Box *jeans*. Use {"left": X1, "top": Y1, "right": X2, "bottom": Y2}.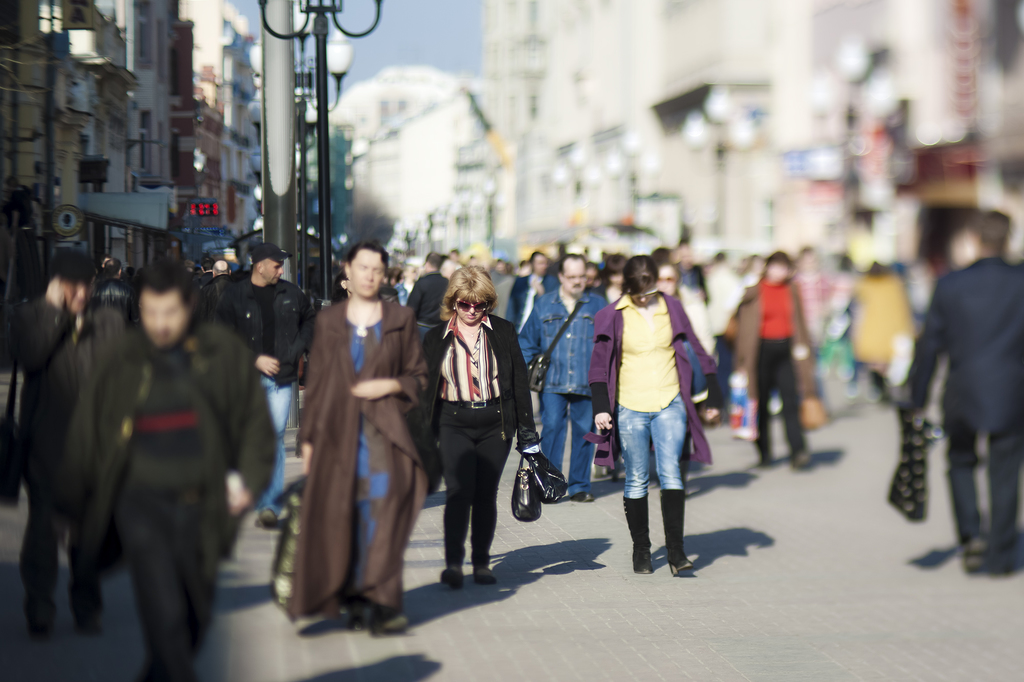
{"left": 15, "top": 523, "right": 111, "bottom": 611}.
